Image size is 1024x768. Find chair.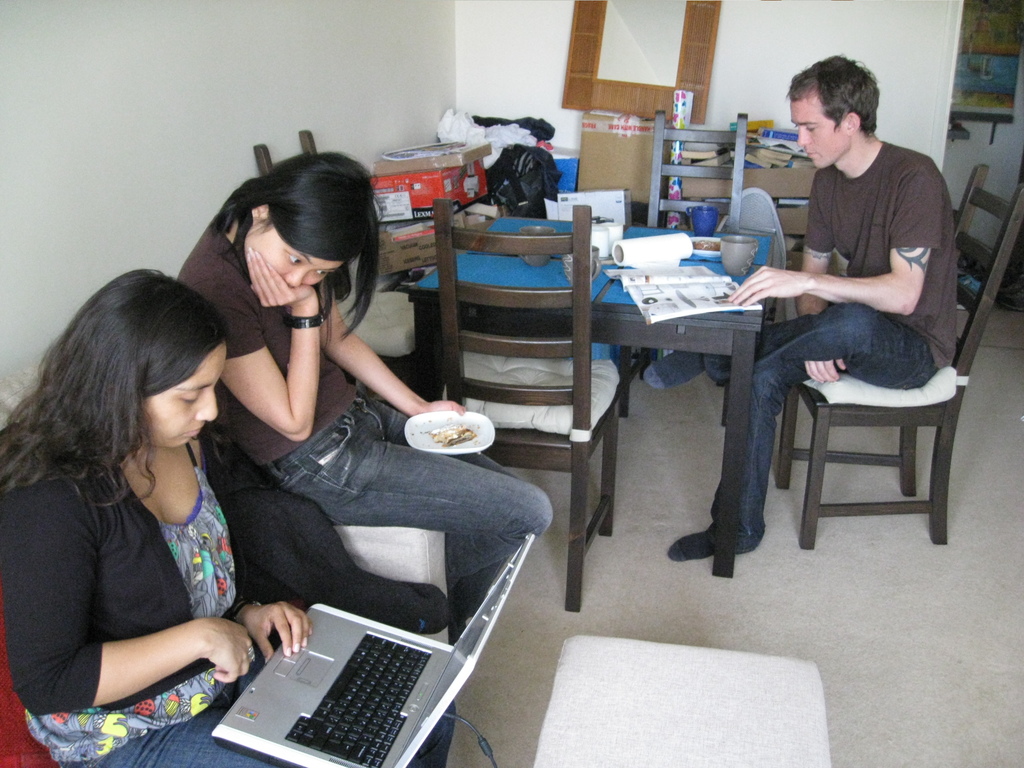
detection(259, 128, 320, 172).
